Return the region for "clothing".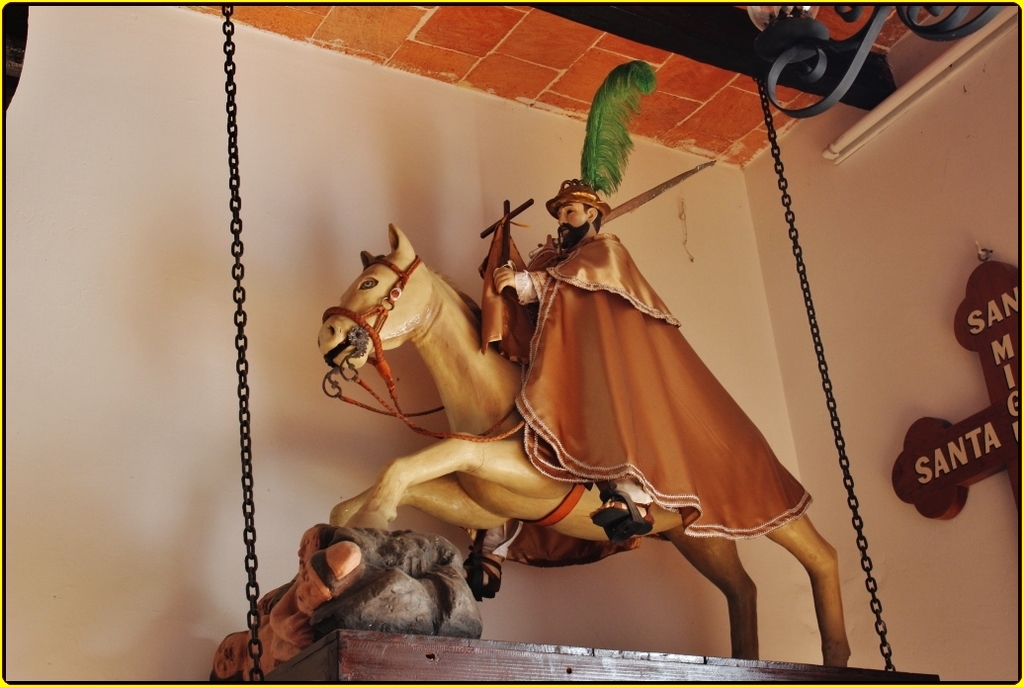
l=502, t=225, r=815, b=532.
